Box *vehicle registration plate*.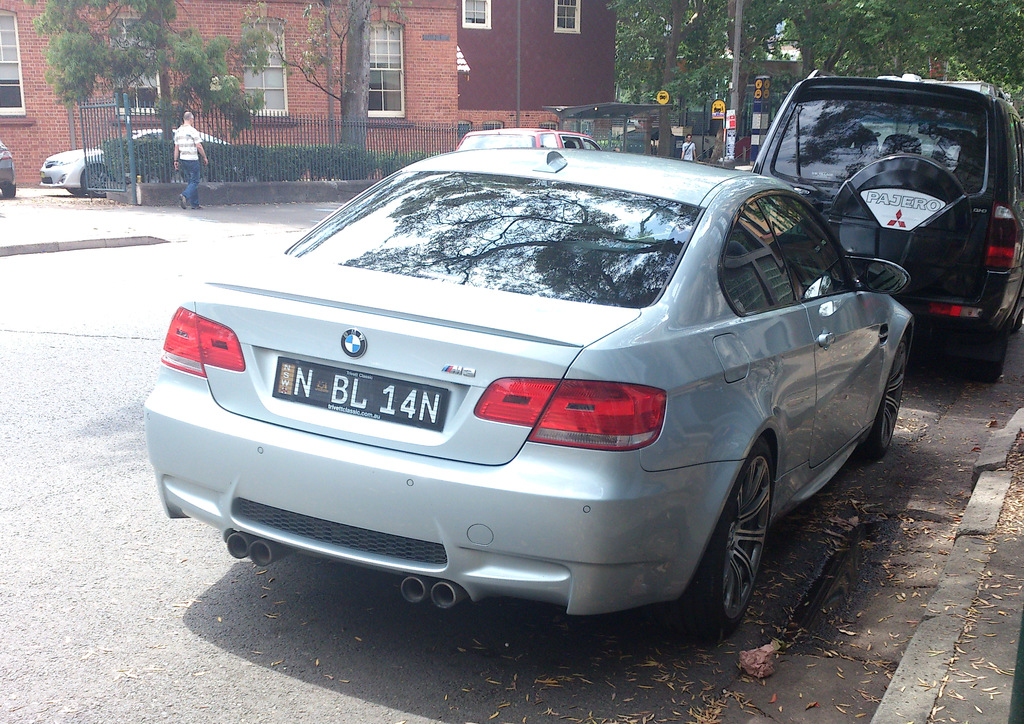
region(269, 359, 449, 431).
